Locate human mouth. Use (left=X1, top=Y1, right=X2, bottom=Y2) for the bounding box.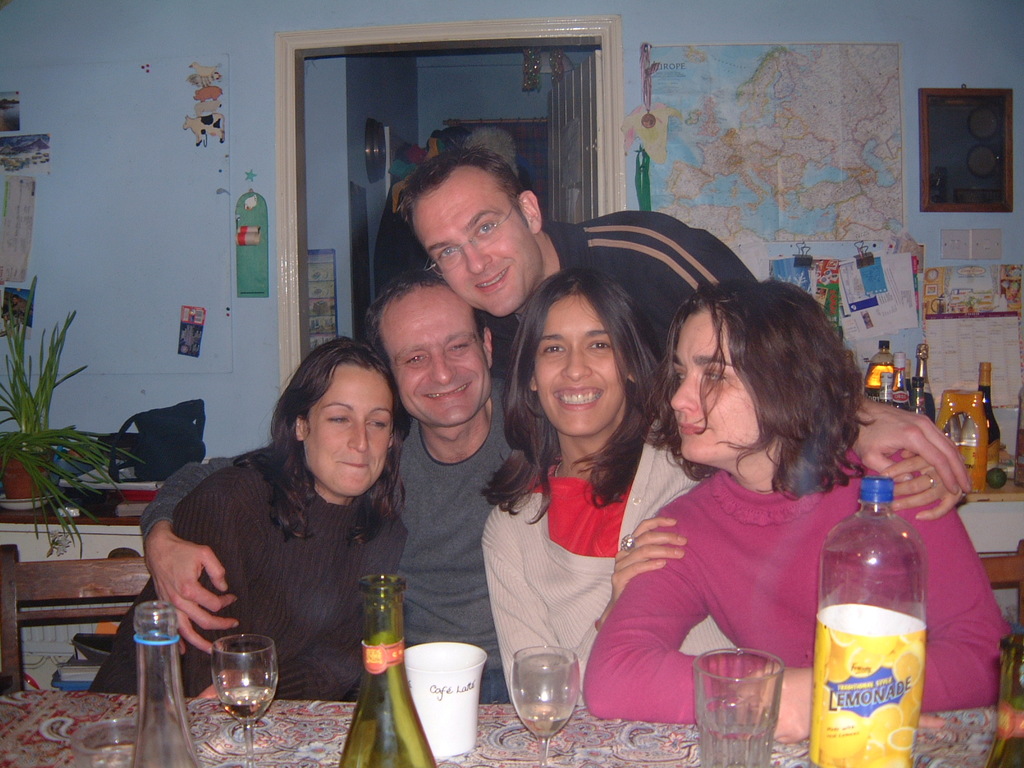
(left=426, top=384, right=472, bottom=399).
